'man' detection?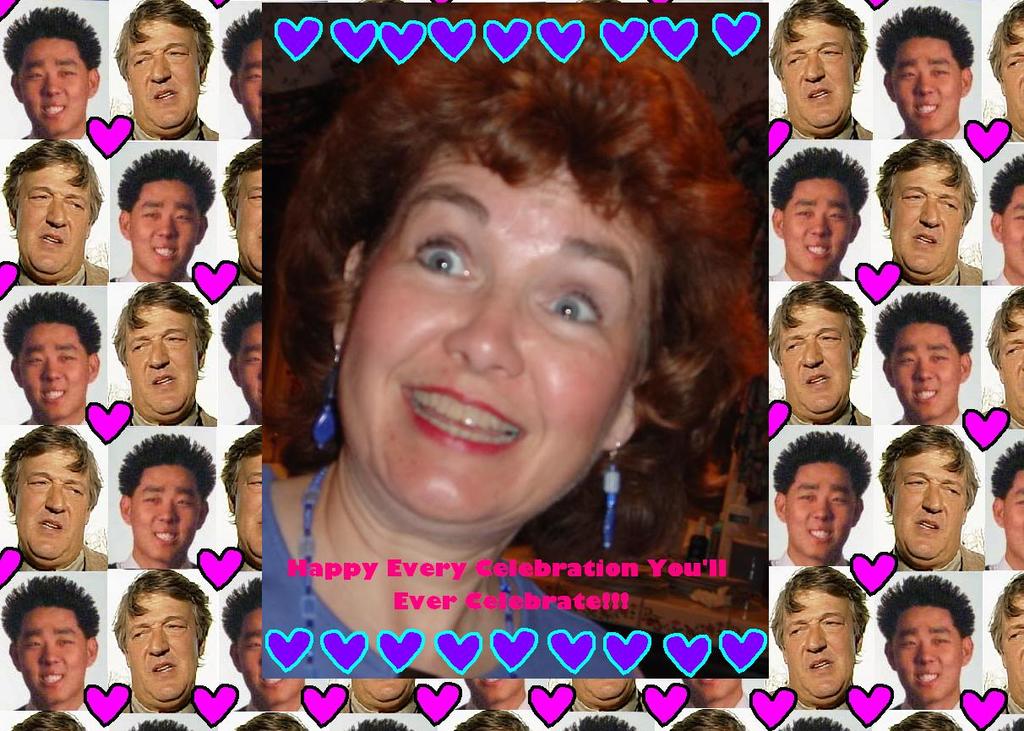
locate(1, 0, 106, 138)
